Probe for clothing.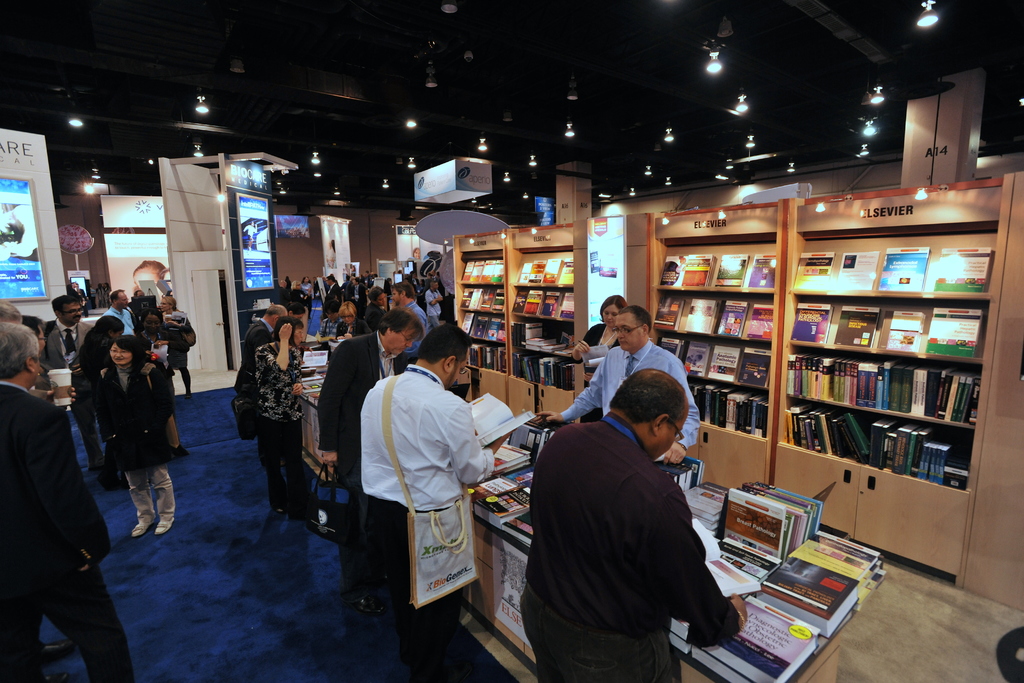
Probe result: {"x1": 78, "y1": 329, "x2": 113, "y2": 440}.
